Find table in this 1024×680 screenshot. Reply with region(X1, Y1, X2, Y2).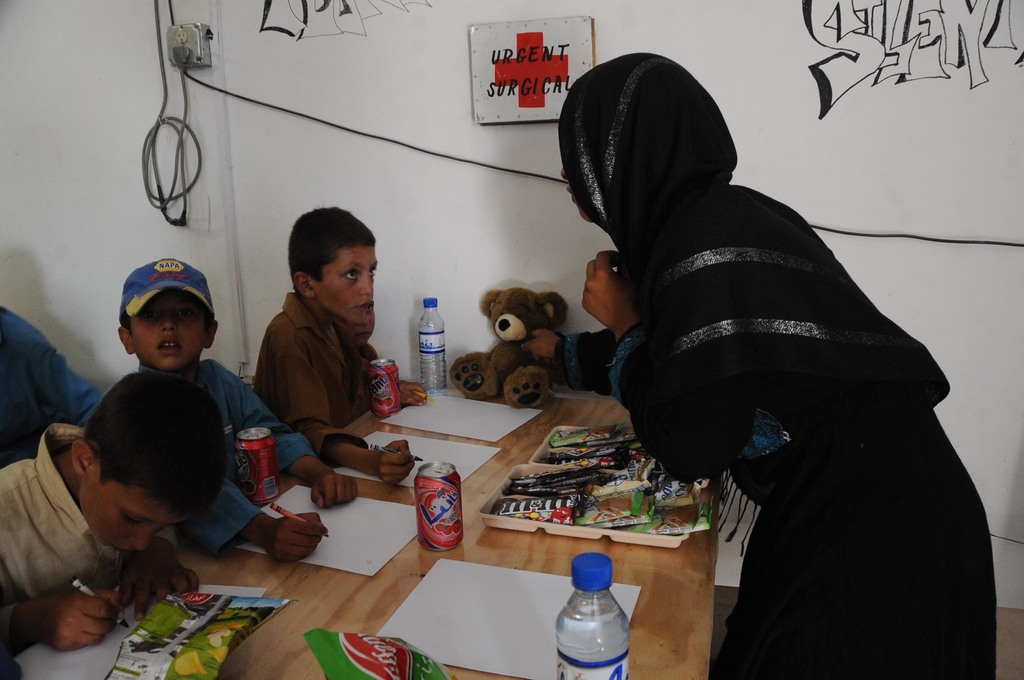
region(93, 321, 860, 676).
